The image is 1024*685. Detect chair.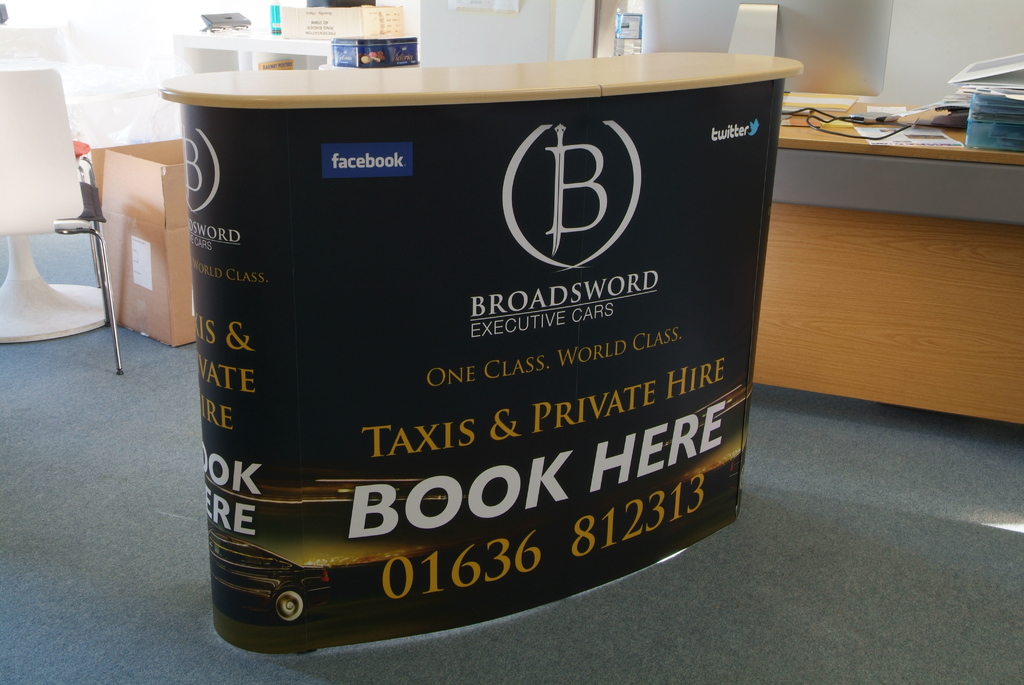
Detection: 0,112,128,367.
